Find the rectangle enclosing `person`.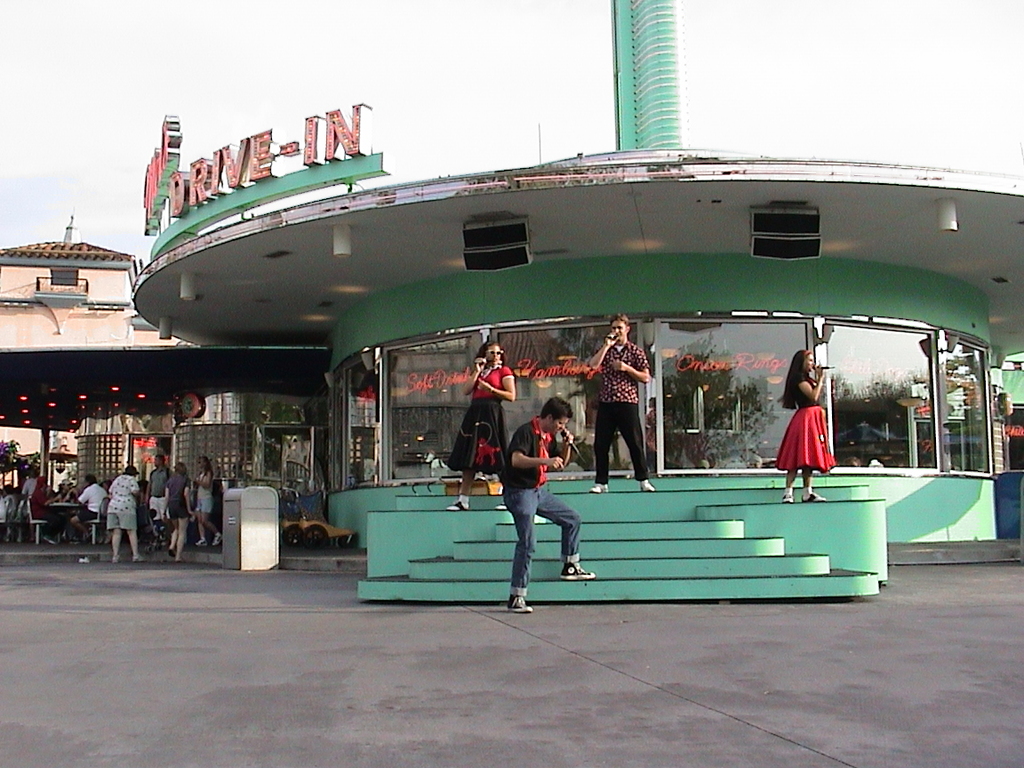
crop(445, 338, 517, 508).
